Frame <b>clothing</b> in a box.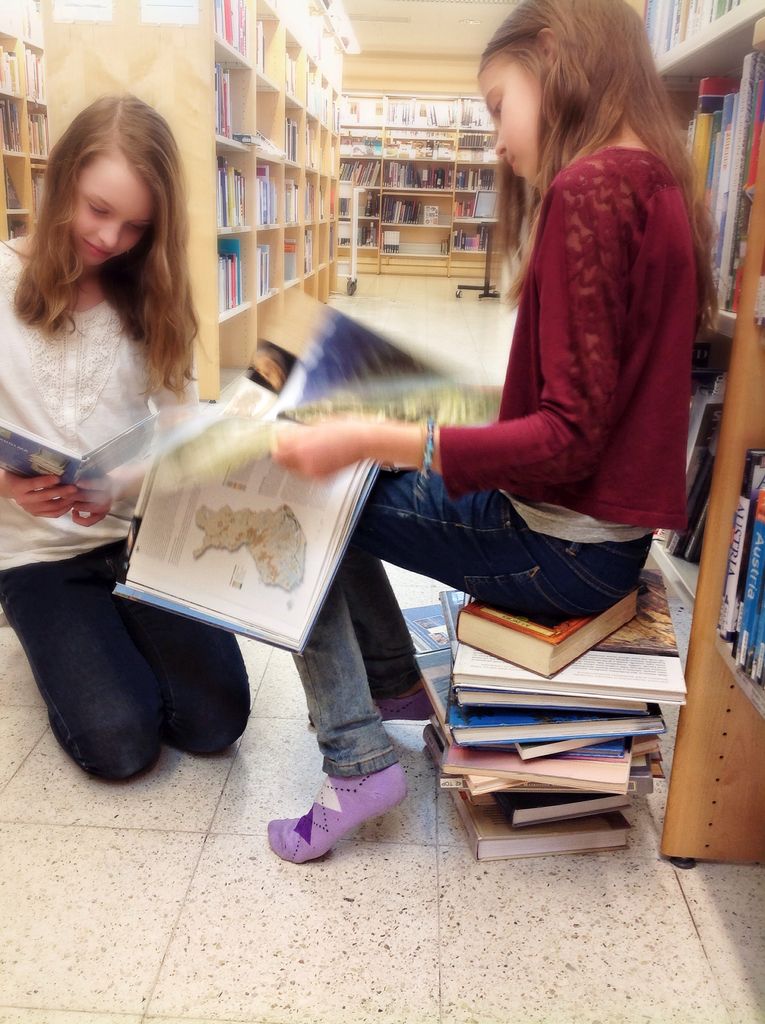
<bbox>0, 235, 247, 779</bbox>.
